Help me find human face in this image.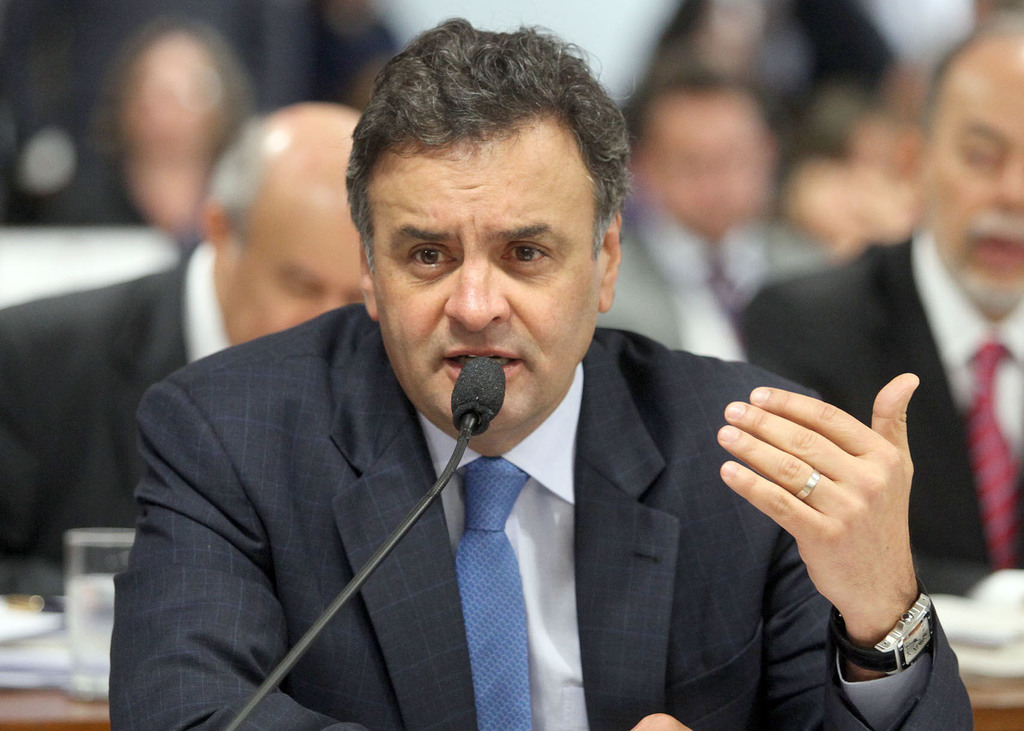
Found it: [369, 138, 602, 432].
